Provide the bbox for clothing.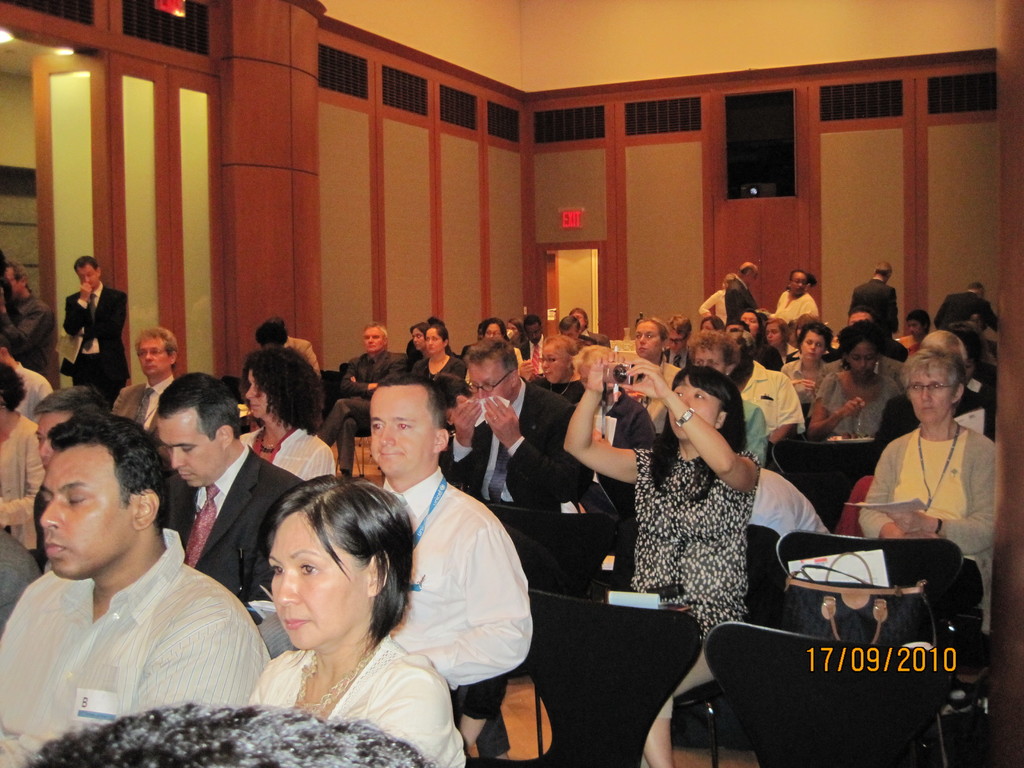
245,642,466,767.
